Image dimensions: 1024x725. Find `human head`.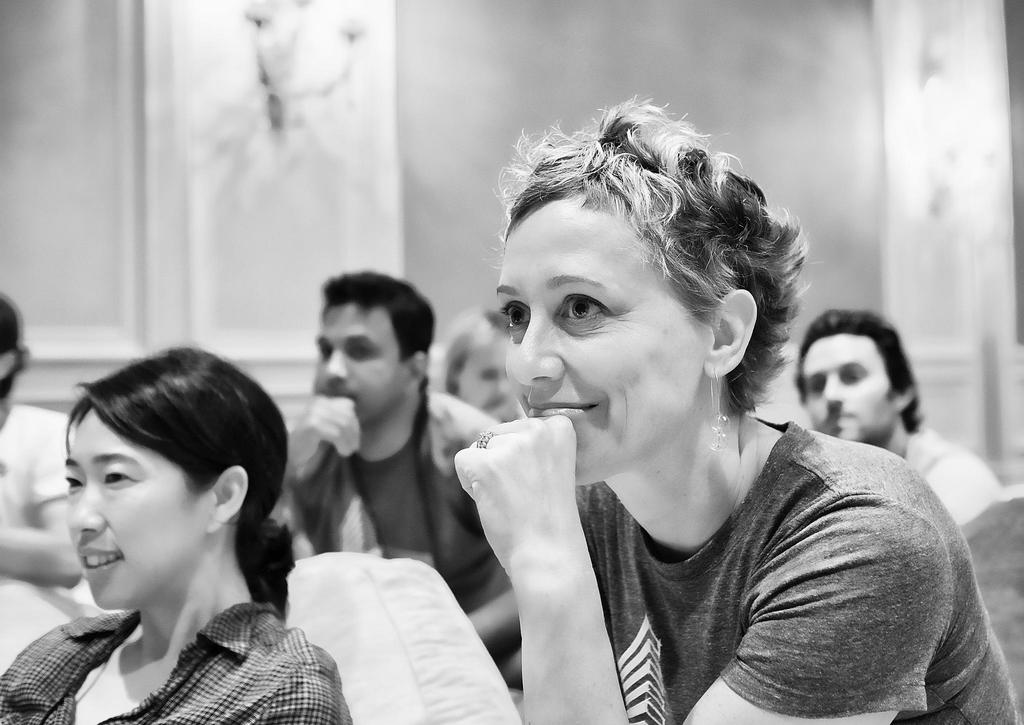
l=433, t=313, r=509, b=418.
